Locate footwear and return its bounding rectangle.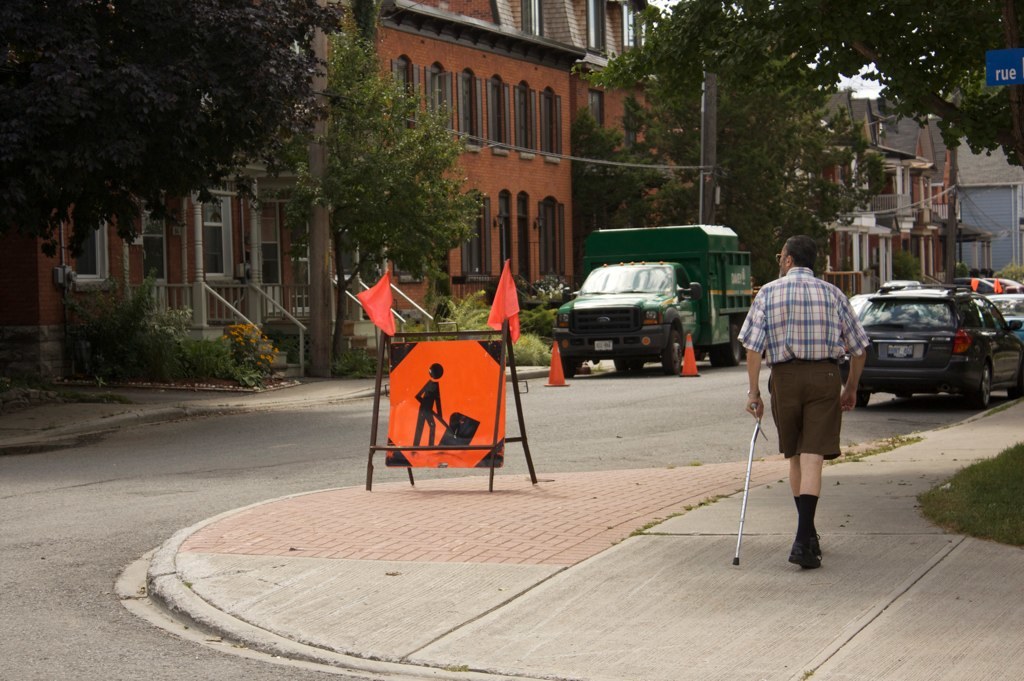
x1=787, y1=541, x2=820, y2=569.
